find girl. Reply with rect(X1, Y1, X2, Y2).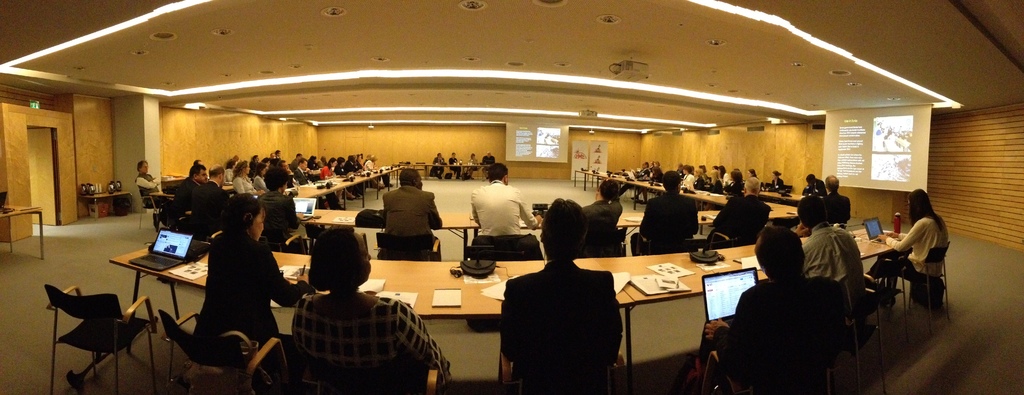
rect(232, 159, 258, 195).
